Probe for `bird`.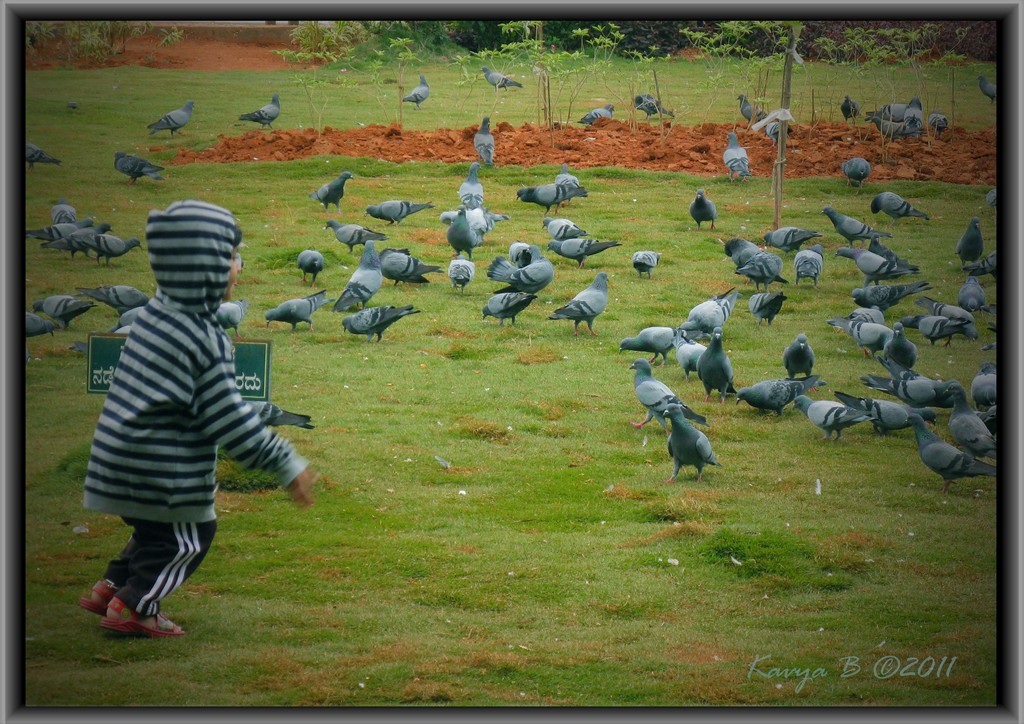
Probe result: bbox(22, 142, 61, 175).
